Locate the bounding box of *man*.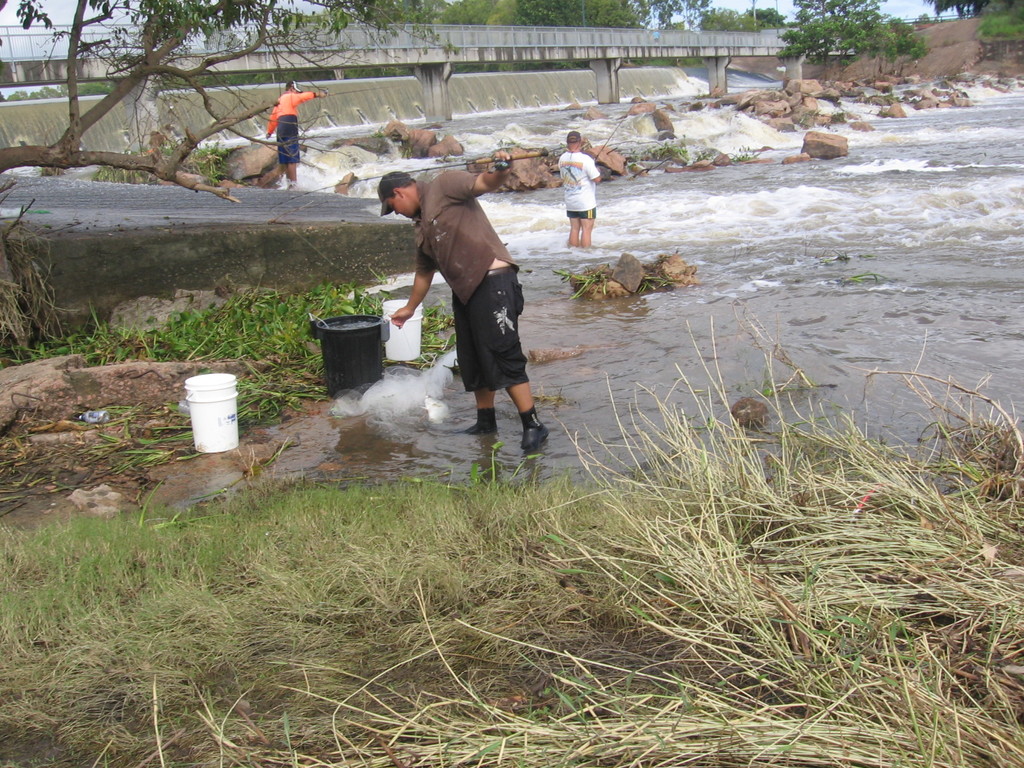
Bounding box: l=265, t=80, r=324, b=188.
